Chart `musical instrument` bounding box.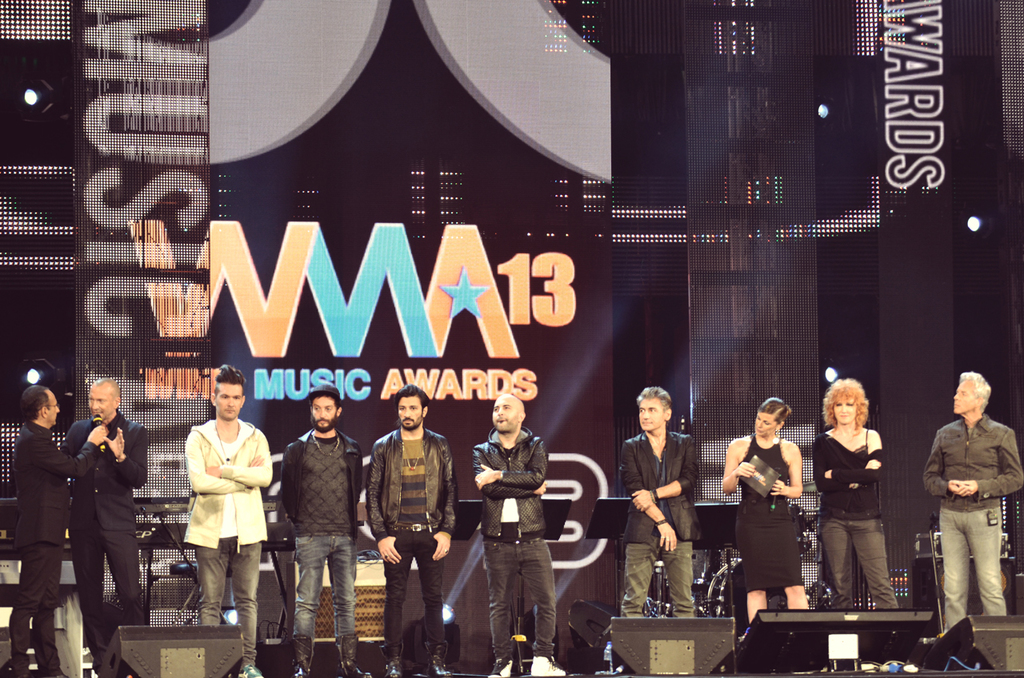
Charted: crop(136, 501, 191, 521).
